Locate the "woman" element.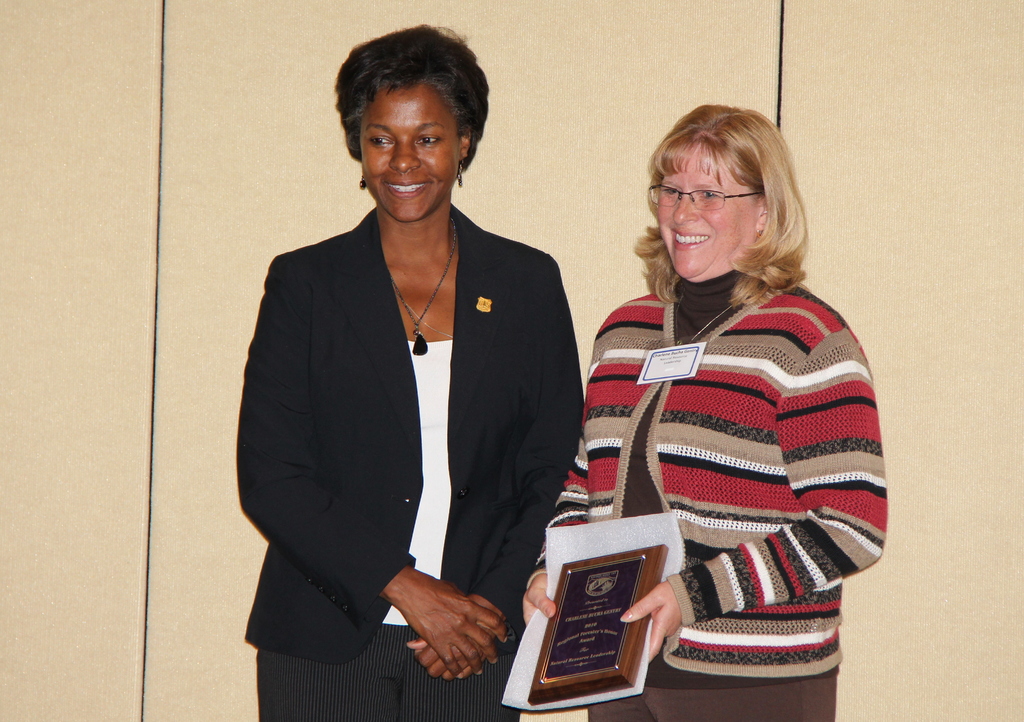
Element bbox: 236,49,590,721.
